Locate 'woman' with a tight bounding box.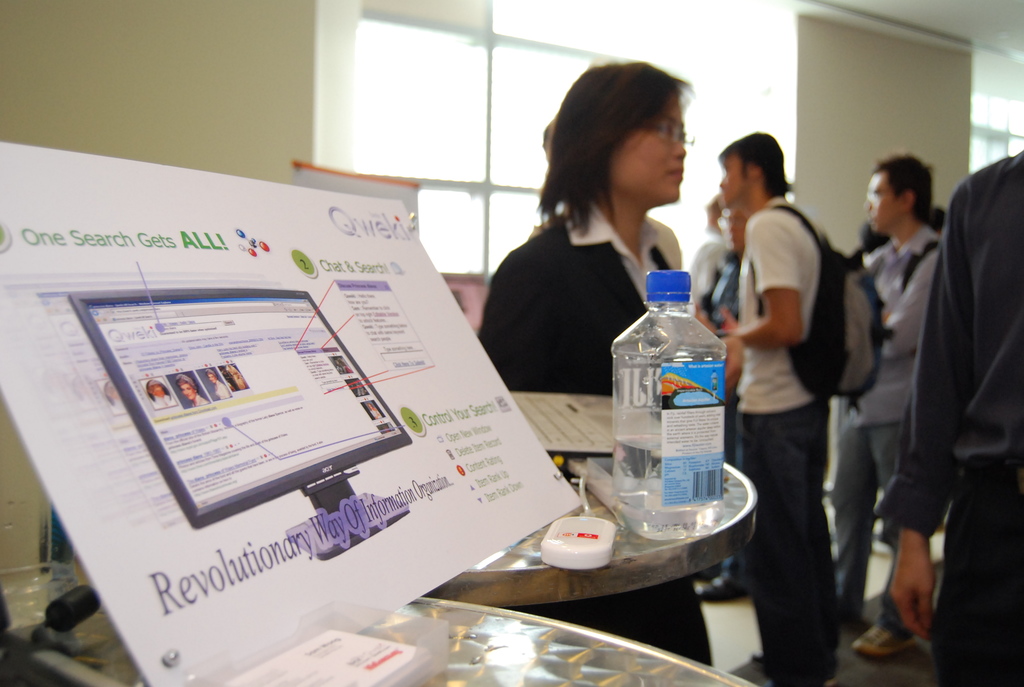
150, 380, 176, 411.
